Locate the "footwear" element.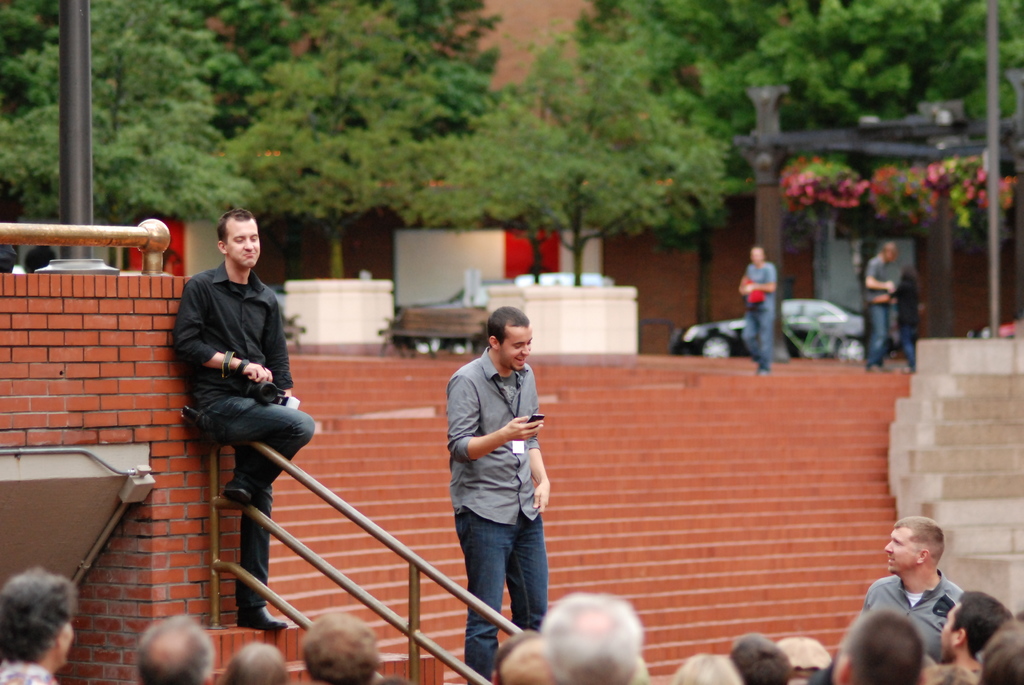
Element bbox: (left=755, top=366, right=767, bottom=375).
